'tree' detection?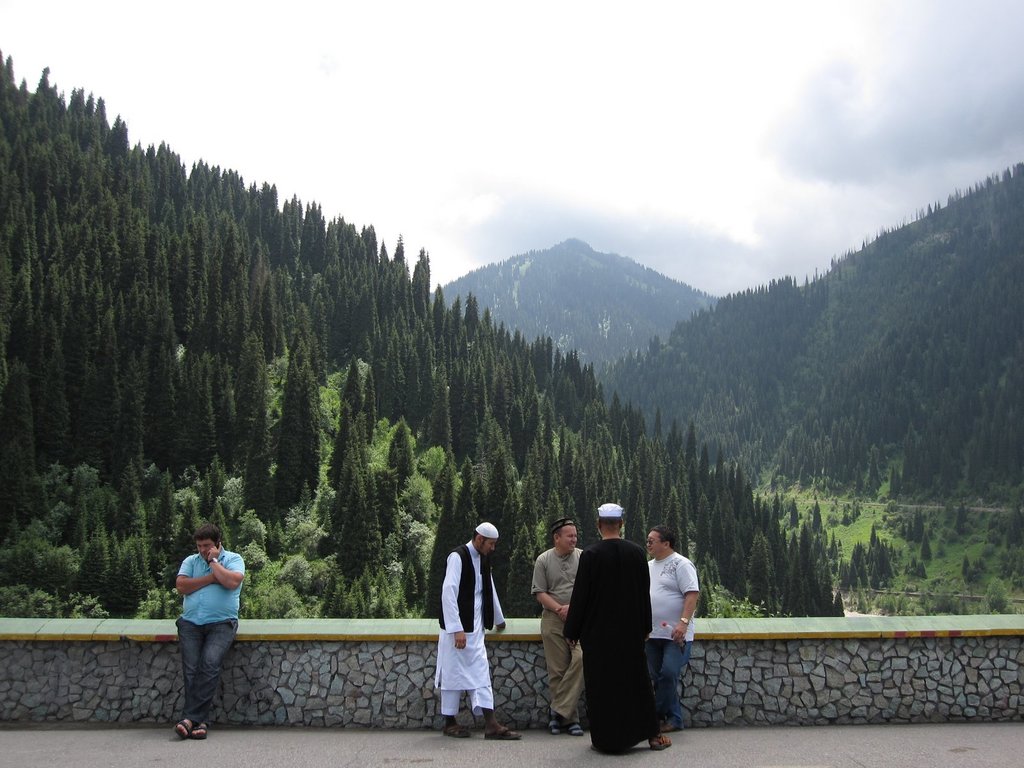
<bbox>988, 579, 1007, 614</bbox>
